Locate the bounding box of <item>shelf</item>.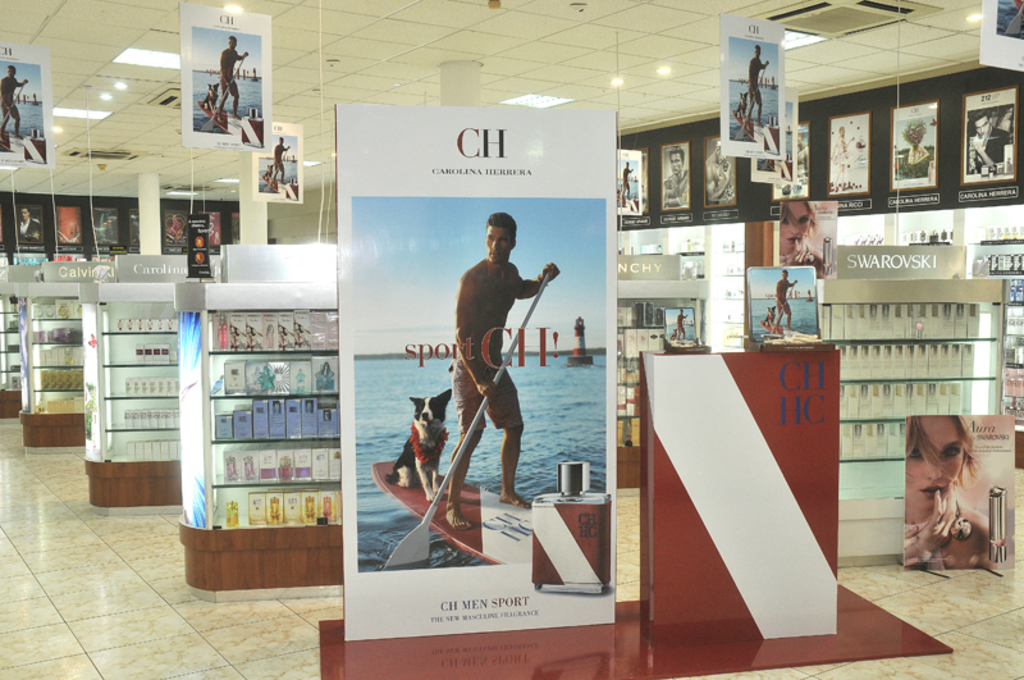
Bounding box: <bbox>618, 250, 699, 479</bbox>.
